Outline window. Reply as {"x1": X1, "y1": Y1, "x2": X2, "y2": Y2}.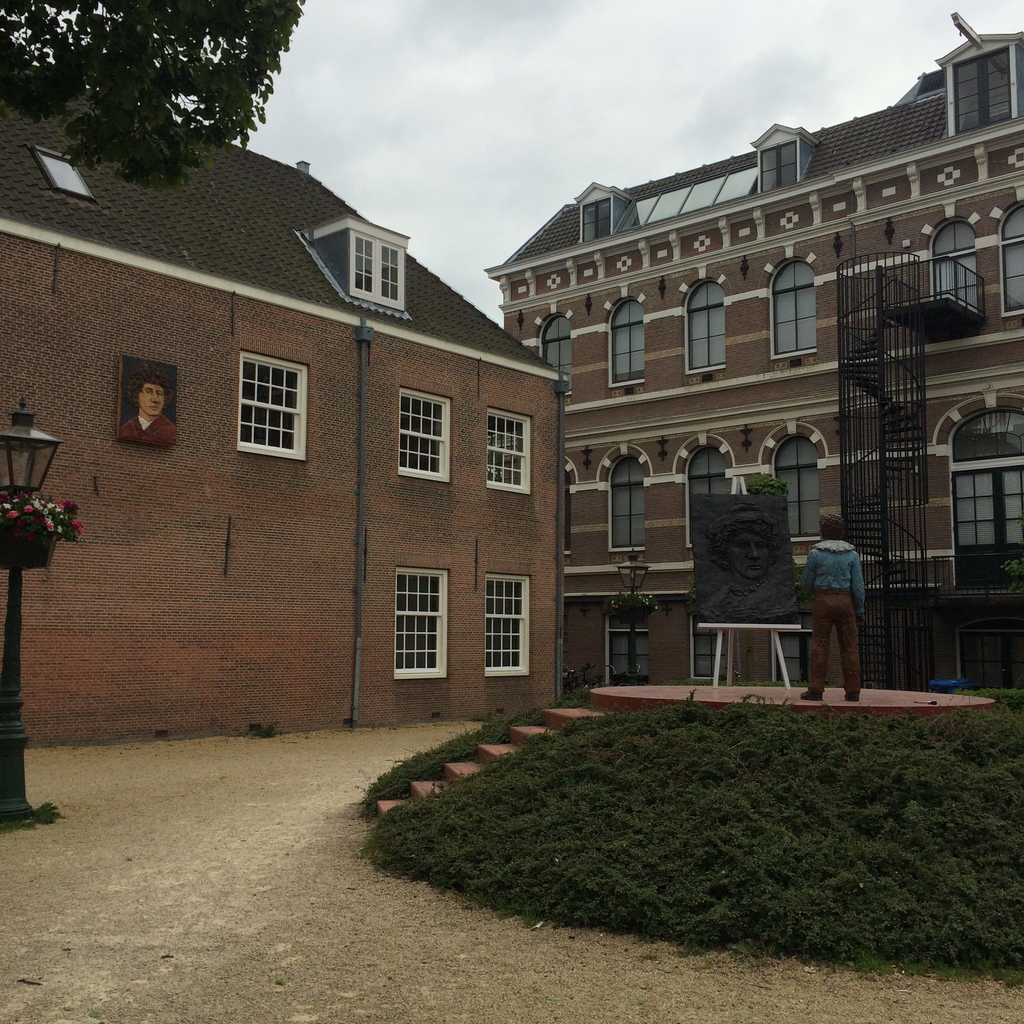
{"x1": 538, "y1": 315, "x2": 573, "y2": 394}.
